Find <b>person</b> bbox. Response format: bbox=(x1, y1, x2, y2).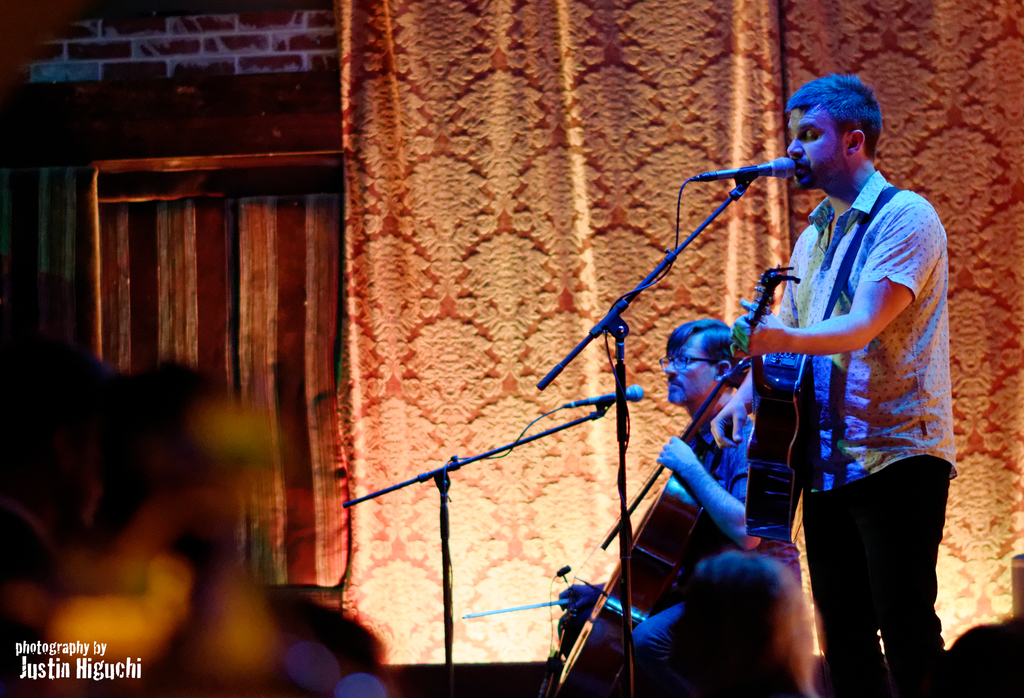
bbox=(682, 546, 817, 697).
